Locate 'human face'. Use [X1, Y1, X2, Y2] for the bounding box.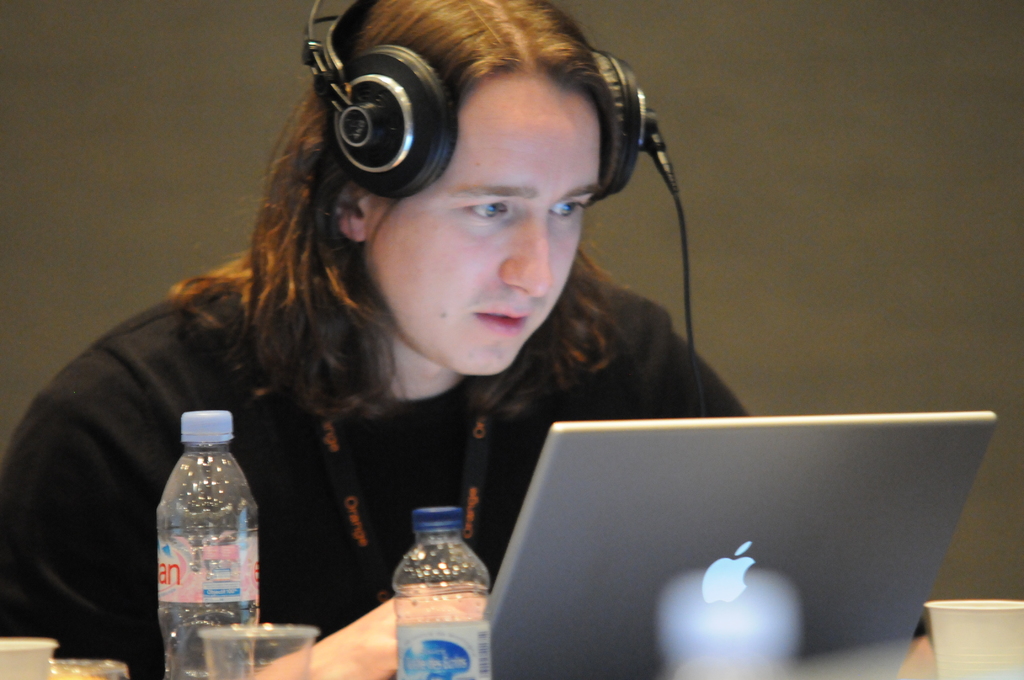
[366, 77, 601, 371].
